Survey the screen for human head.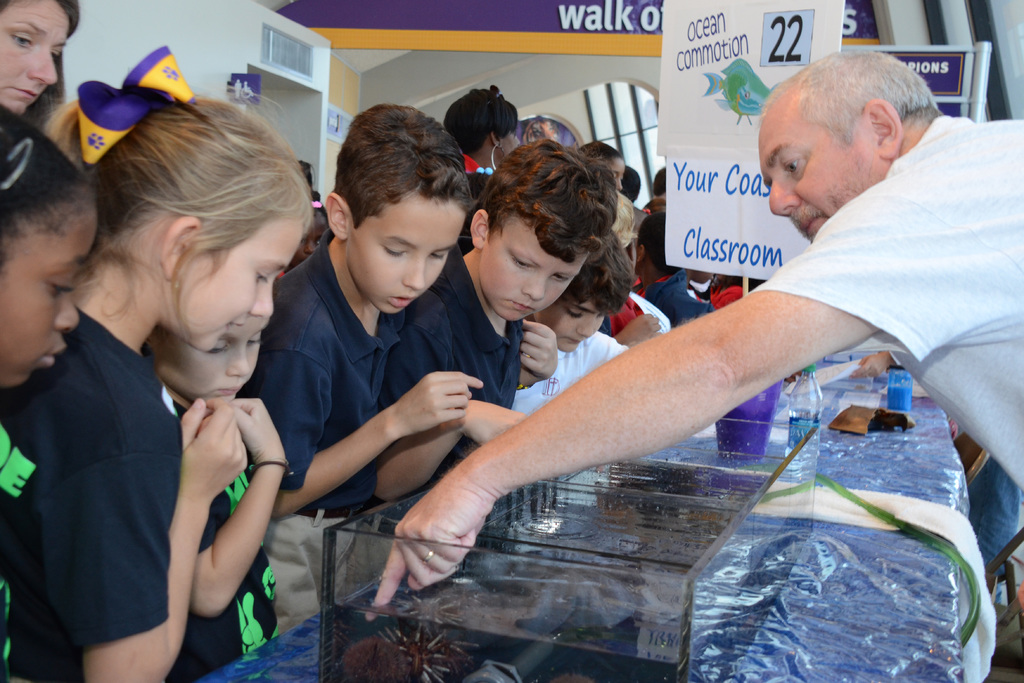
Survey found: [x1=325, y1=104, x2=467, y2=316].
